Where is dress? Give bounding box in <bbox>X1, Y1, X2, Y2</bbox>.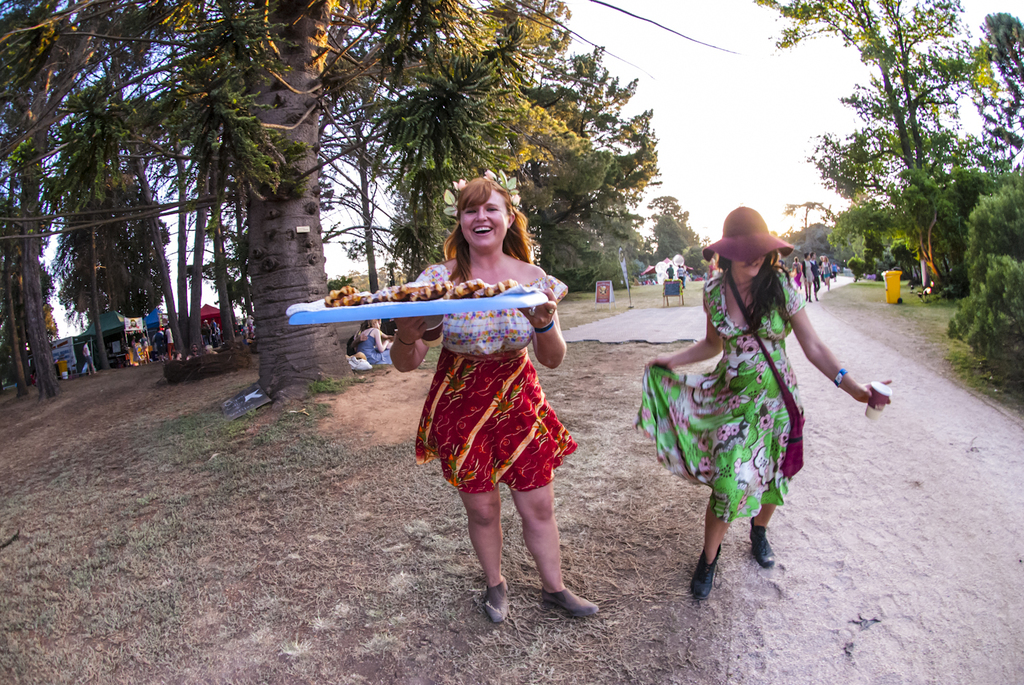
<bbox>418, 257, 578, 497</bbox>.
